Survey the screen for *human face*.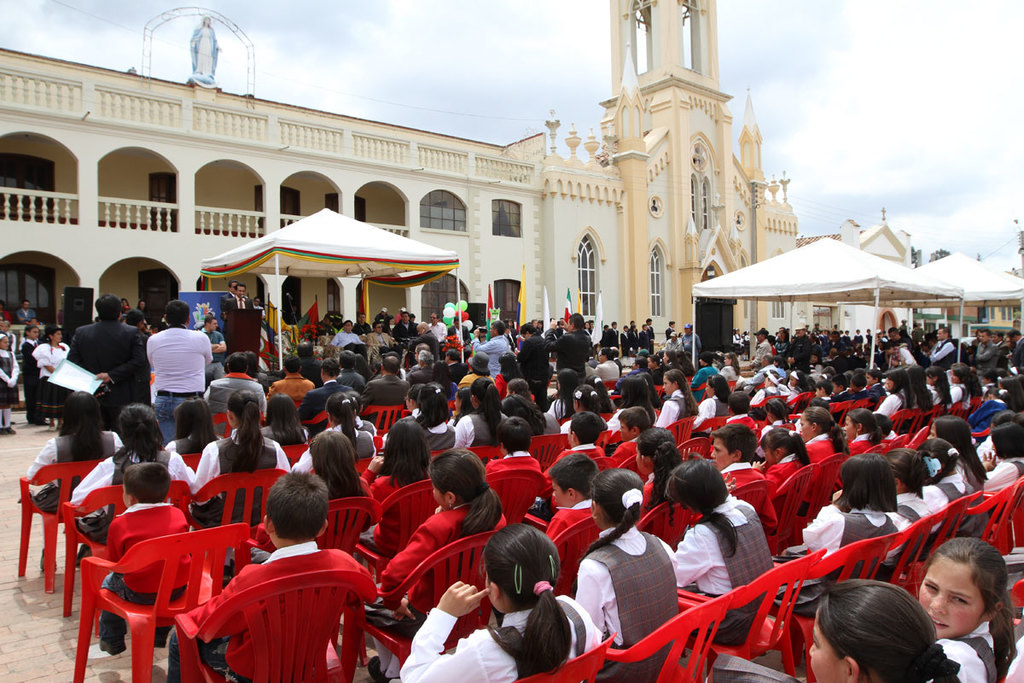
Survey found: [430,313,435,323].
